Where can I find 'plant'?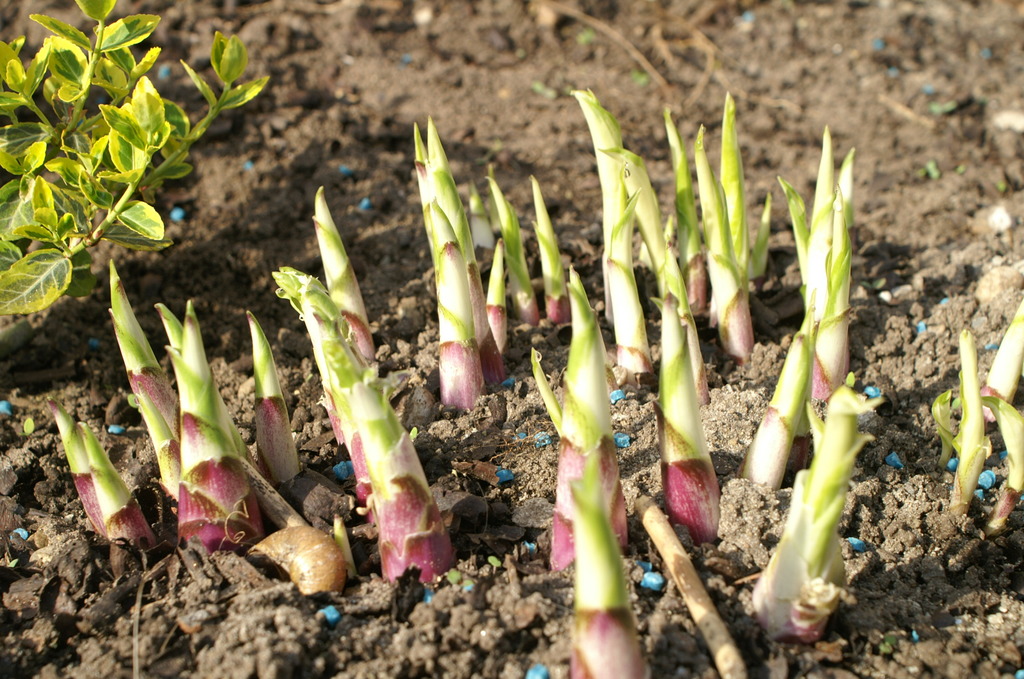
You can find it at bbox=[747, 376, 879, 653].
